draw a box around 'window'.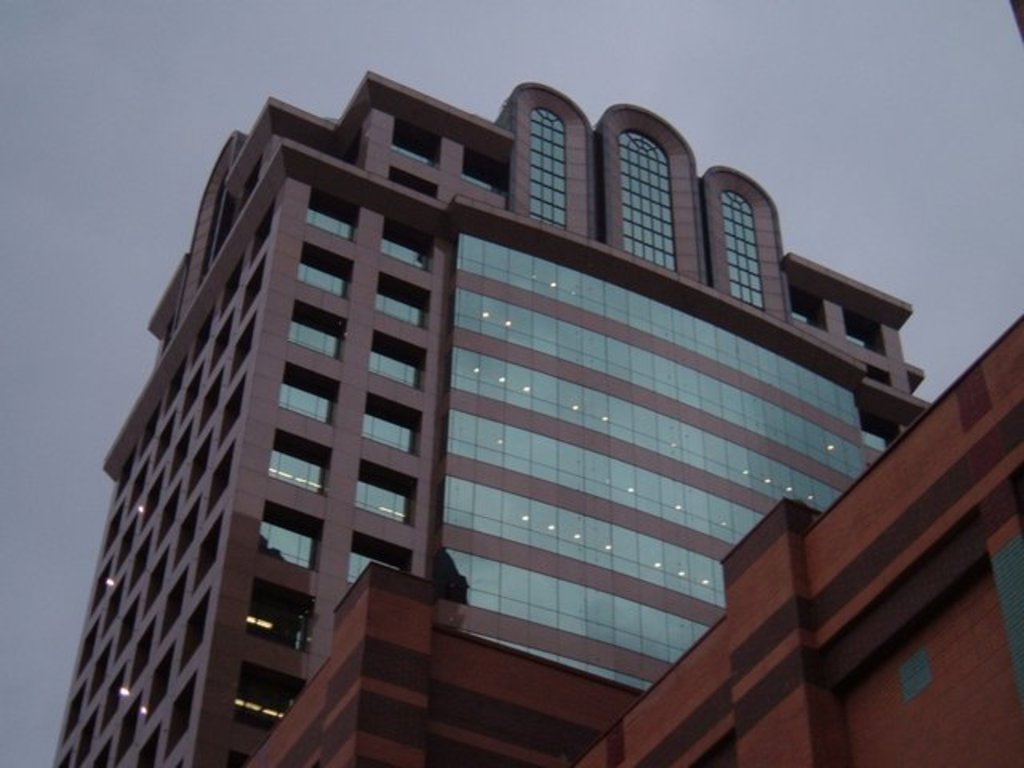
346/550/398/589.
